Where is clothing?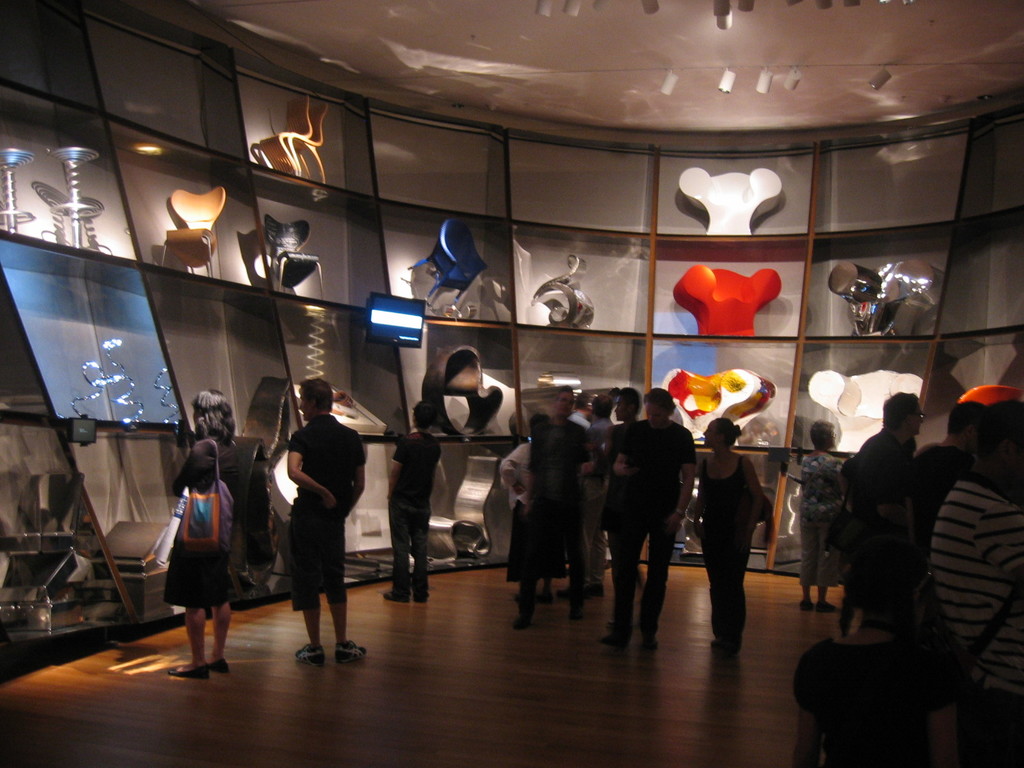
detection(927, 484, 1023, 703).
